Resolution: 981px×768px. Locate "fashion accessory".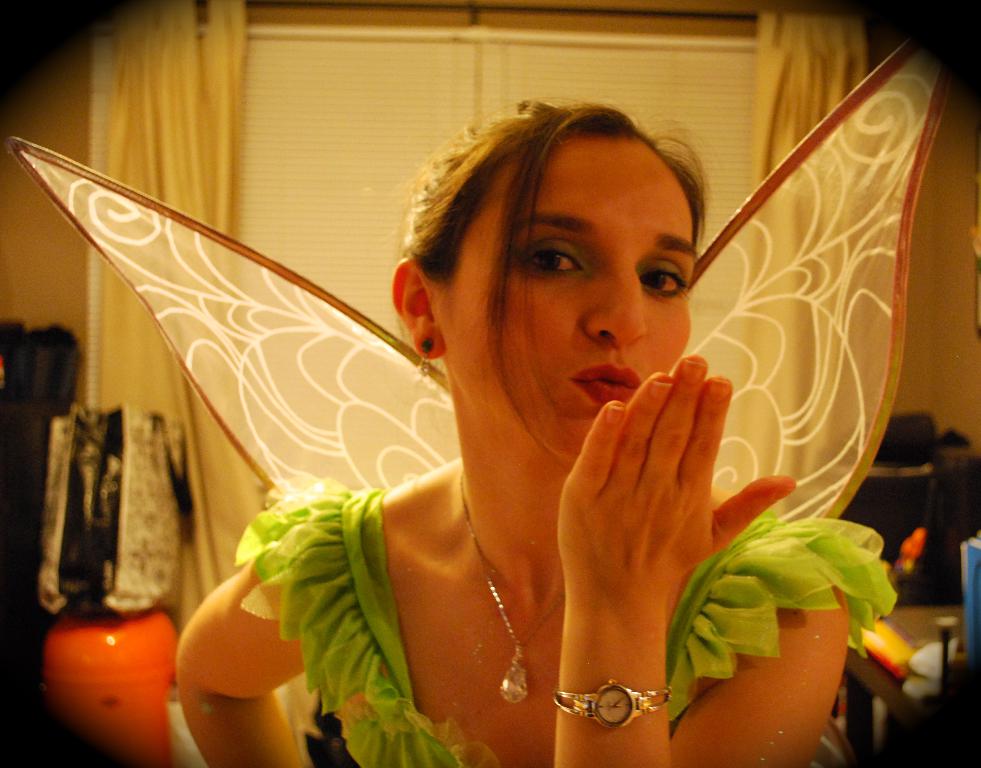
left=416, top=332, right=434, bottom=384.
